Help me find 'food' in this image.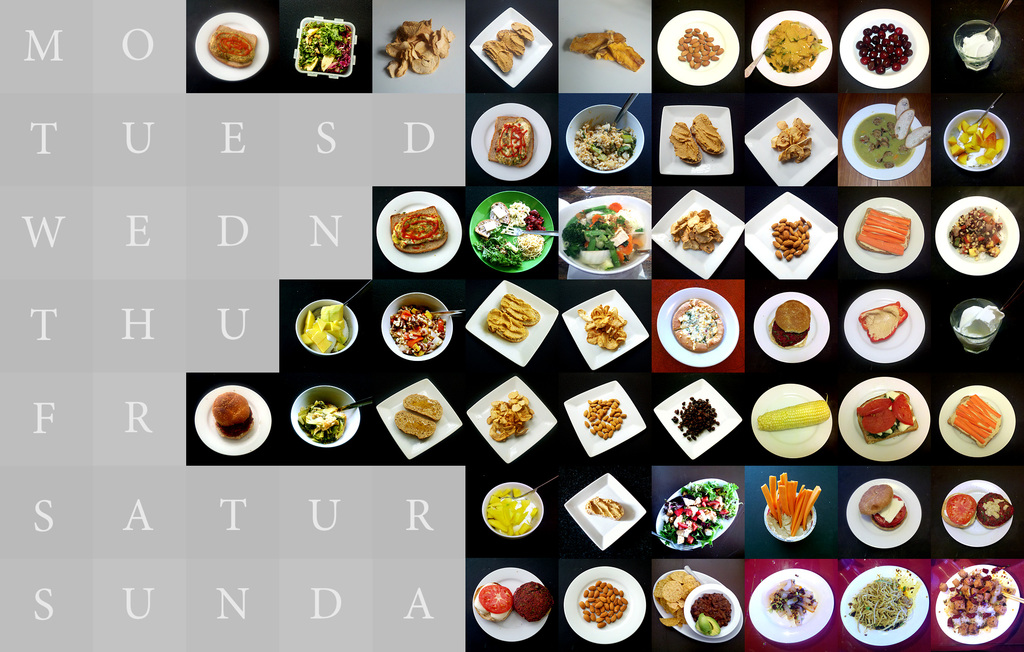
Found it: (205, 392, 257, 439).
